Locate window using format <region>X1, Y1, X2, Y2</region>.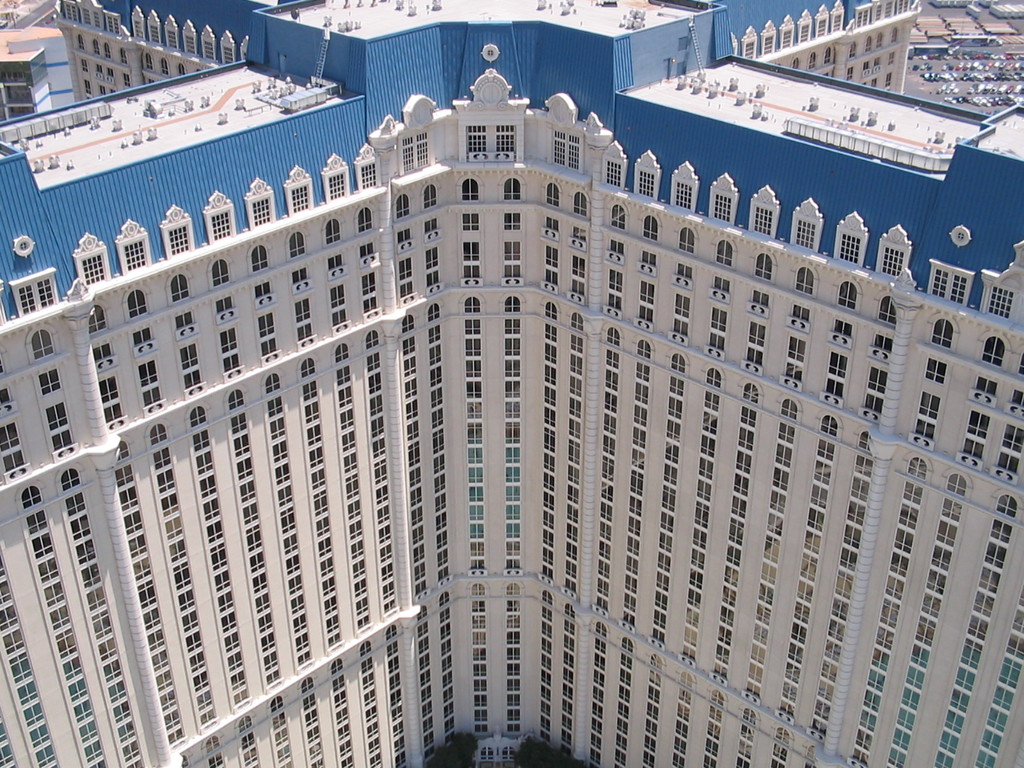
<region>68, 510, 89, 542</region>.
